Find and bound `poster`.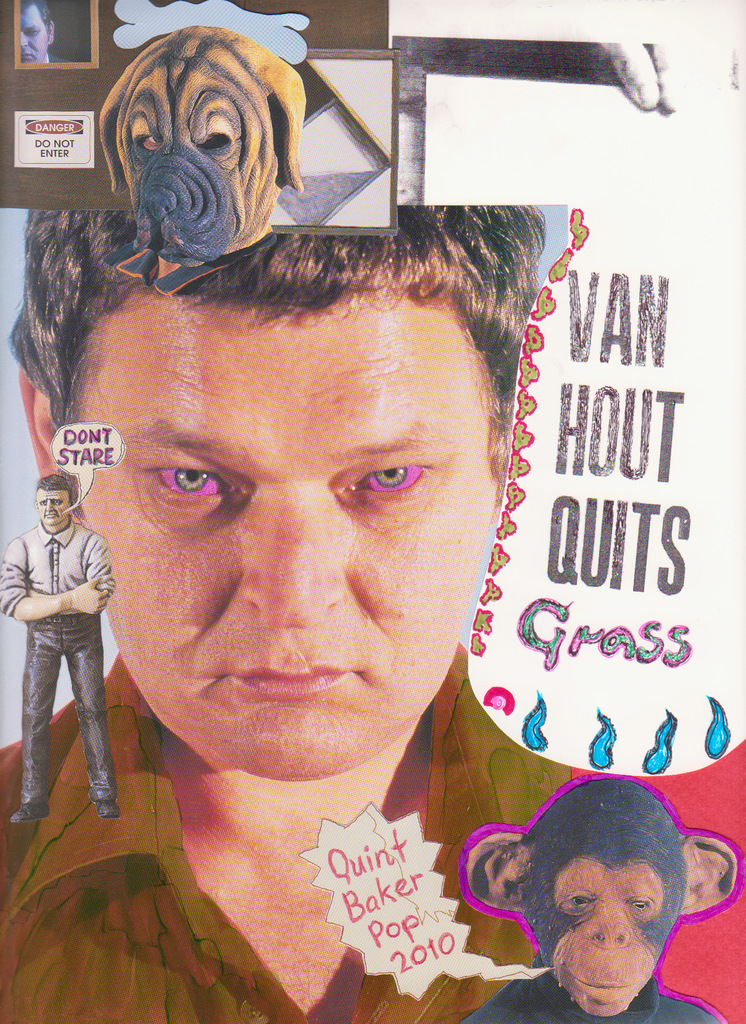
Bound: pyautogui.locateOnScreen(0, 0, 745, 1023).
